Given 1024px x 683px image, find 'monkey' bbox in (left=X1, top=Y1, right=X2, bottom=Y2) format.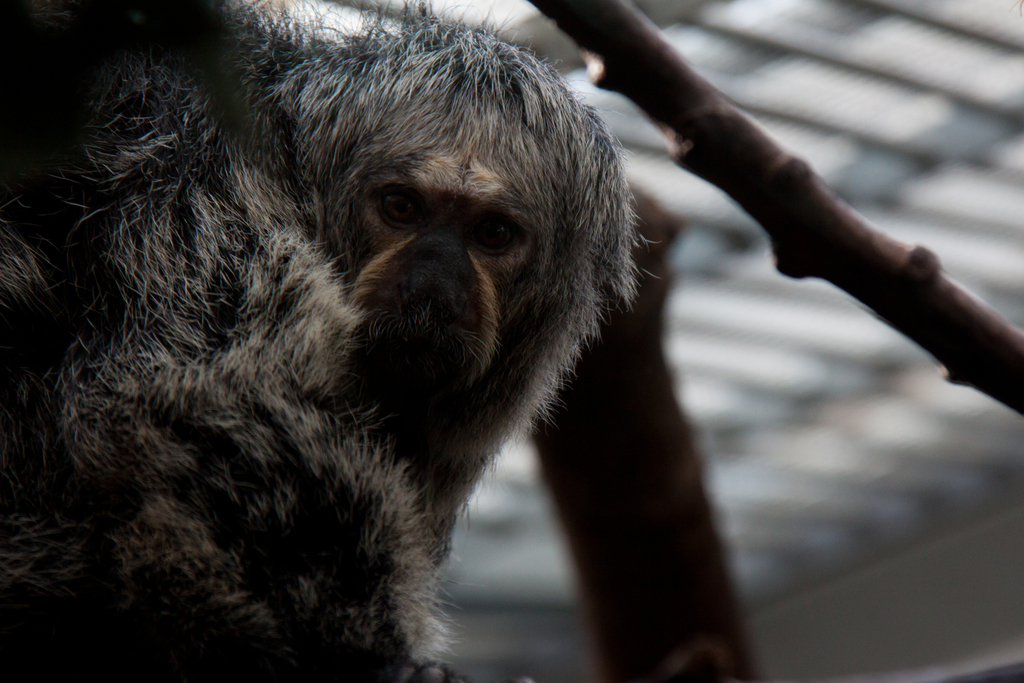
(left=1, top=1, right=659, bottom=682).
